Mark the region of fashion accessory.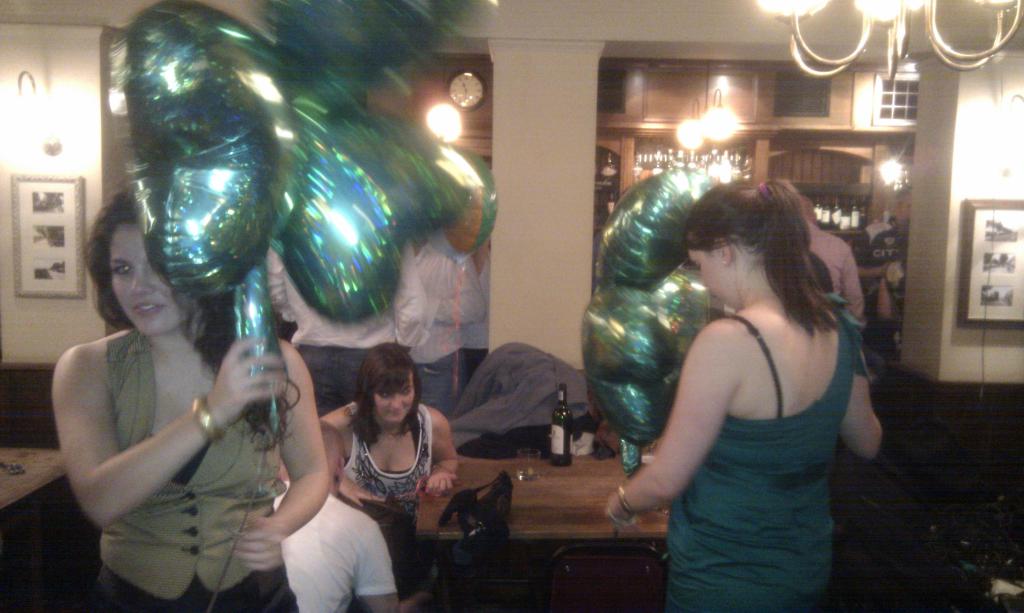
Region: l=188, t=394, r=227, b=447.
